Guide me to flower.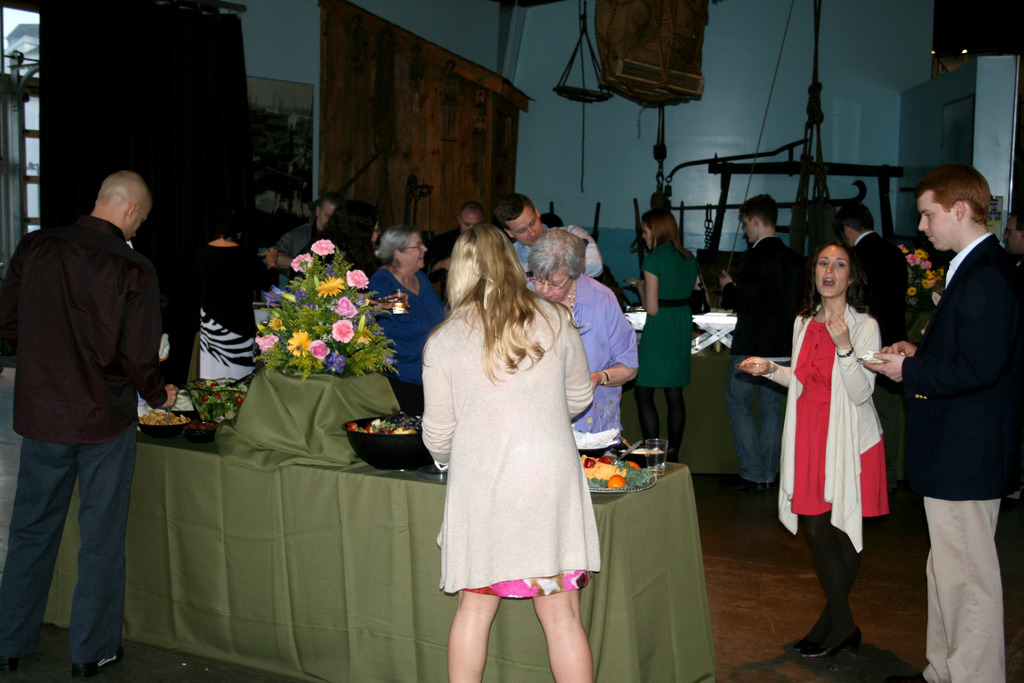
Guidance: [x1=334, y1=294, x2=354, y2=317].
